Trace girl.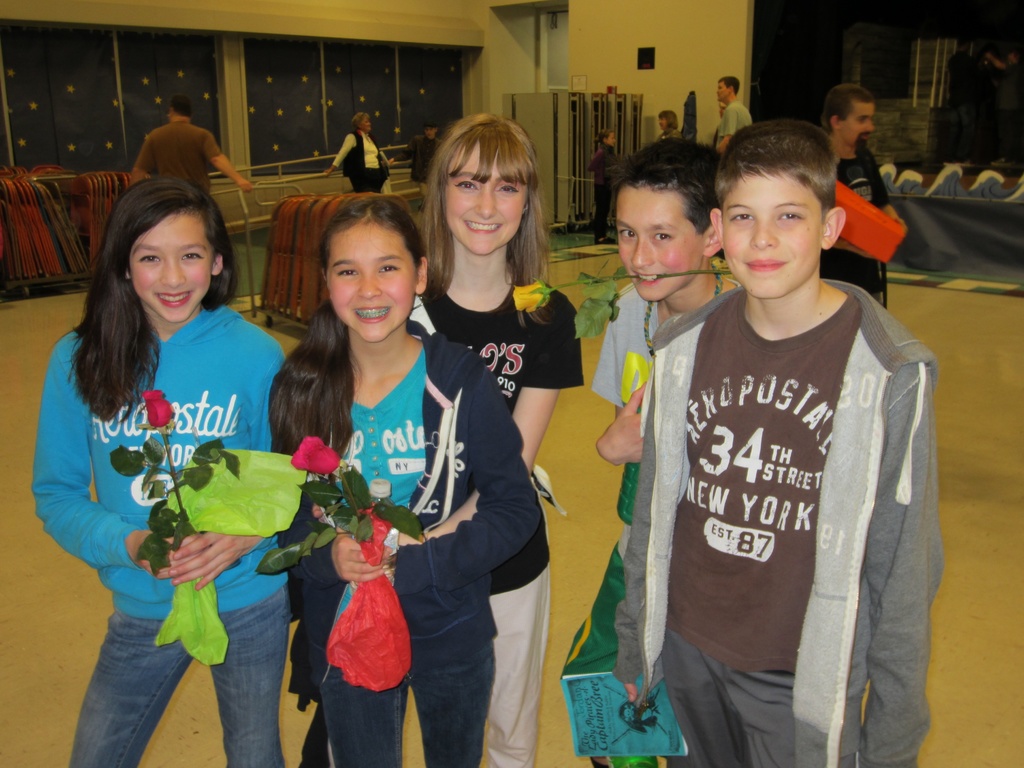
Traced to region(271, 195, 541, 767).
